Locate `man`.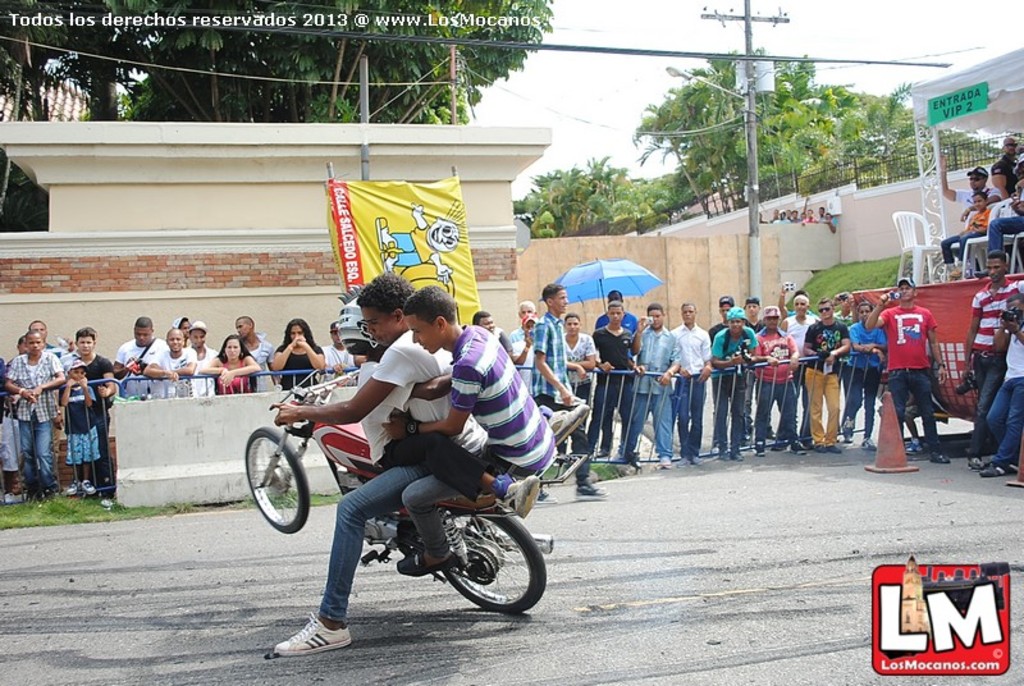
Bounding box: (632,302,681,468).
